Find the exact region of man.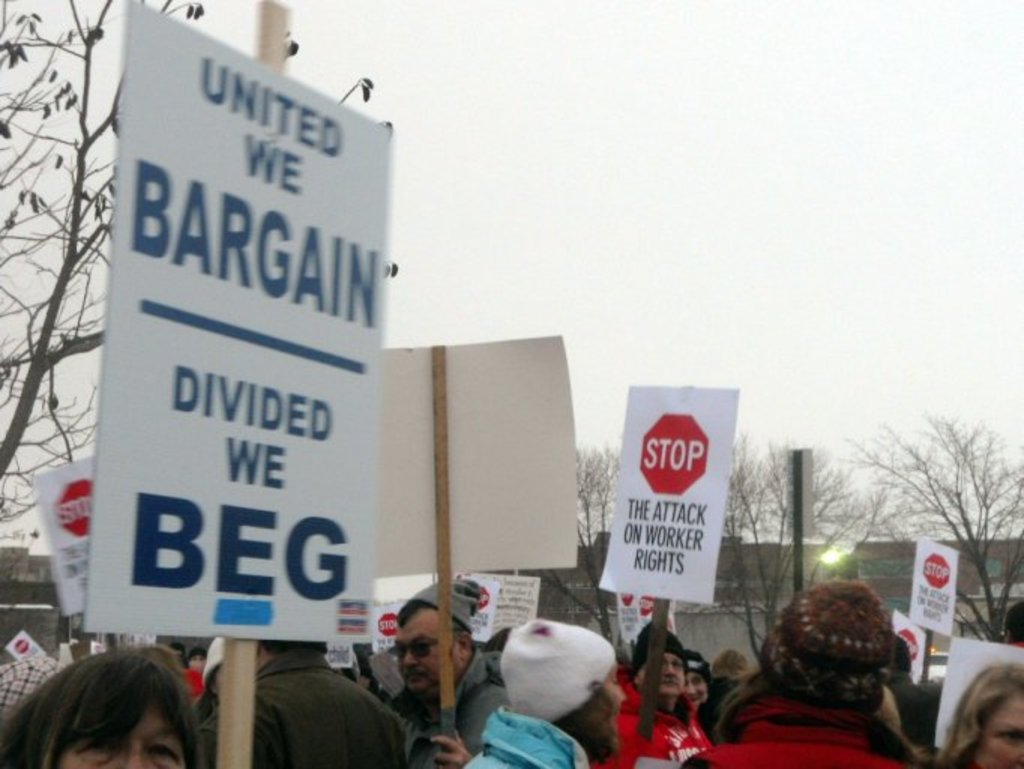
Exact region: 390/578/507/766.
